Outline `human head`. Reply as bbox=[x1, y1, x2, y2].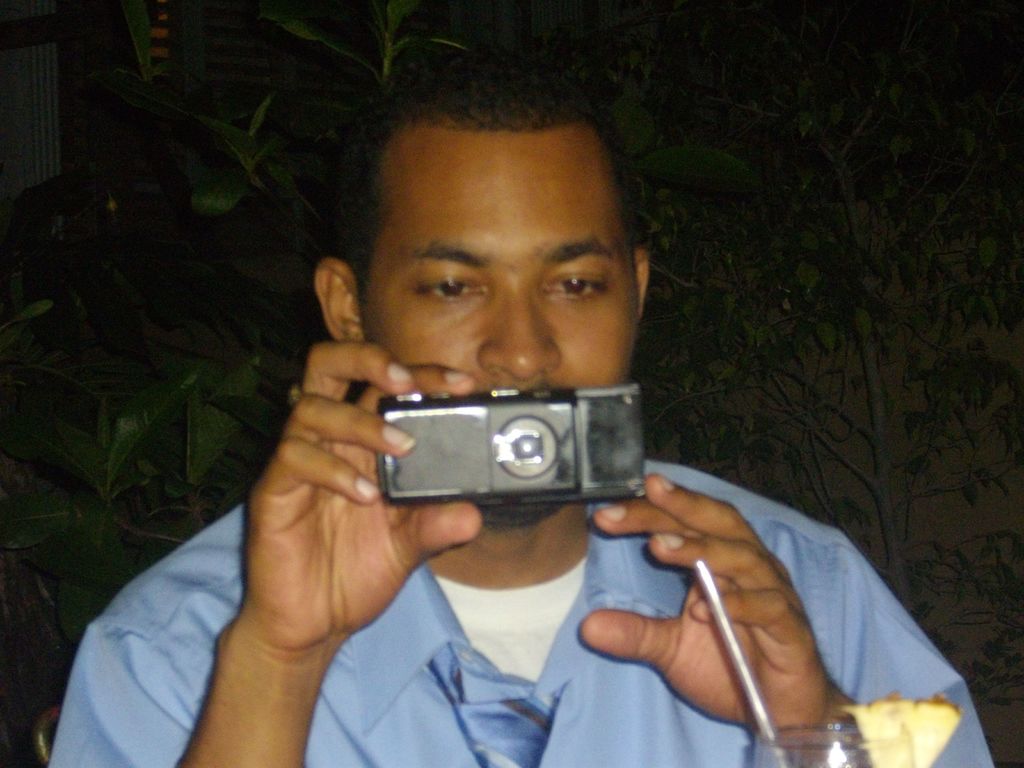
bbox=[289, 25, 751, 378].
